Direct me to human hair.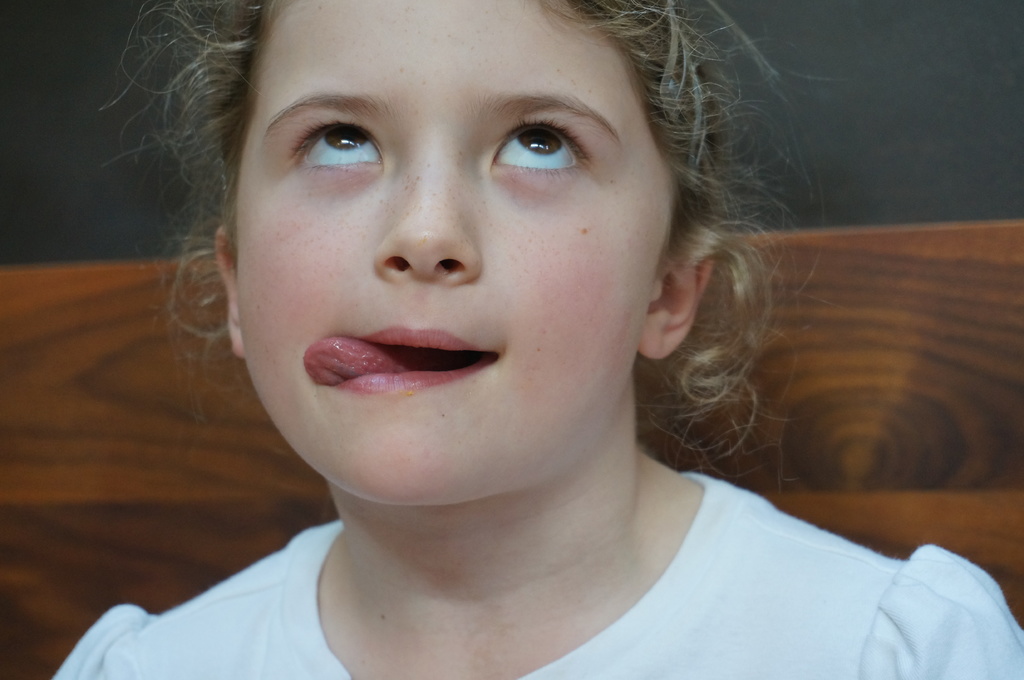
Direction: bbox=[103, 0, 829, 447].
